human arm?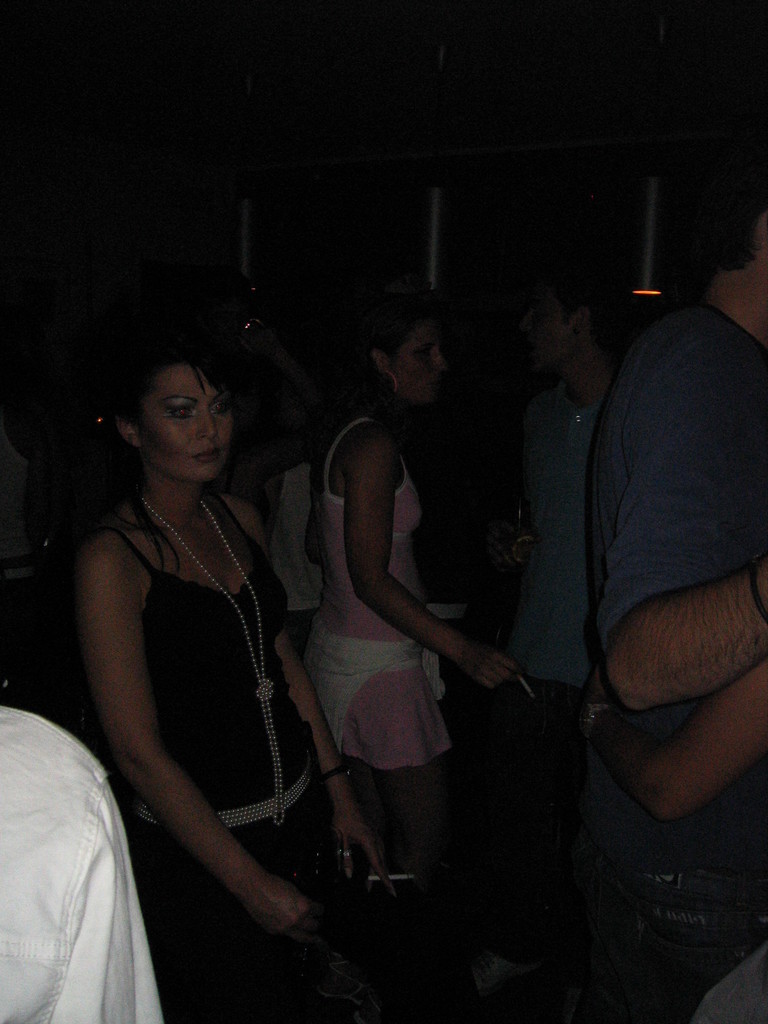
79:528:328:946
